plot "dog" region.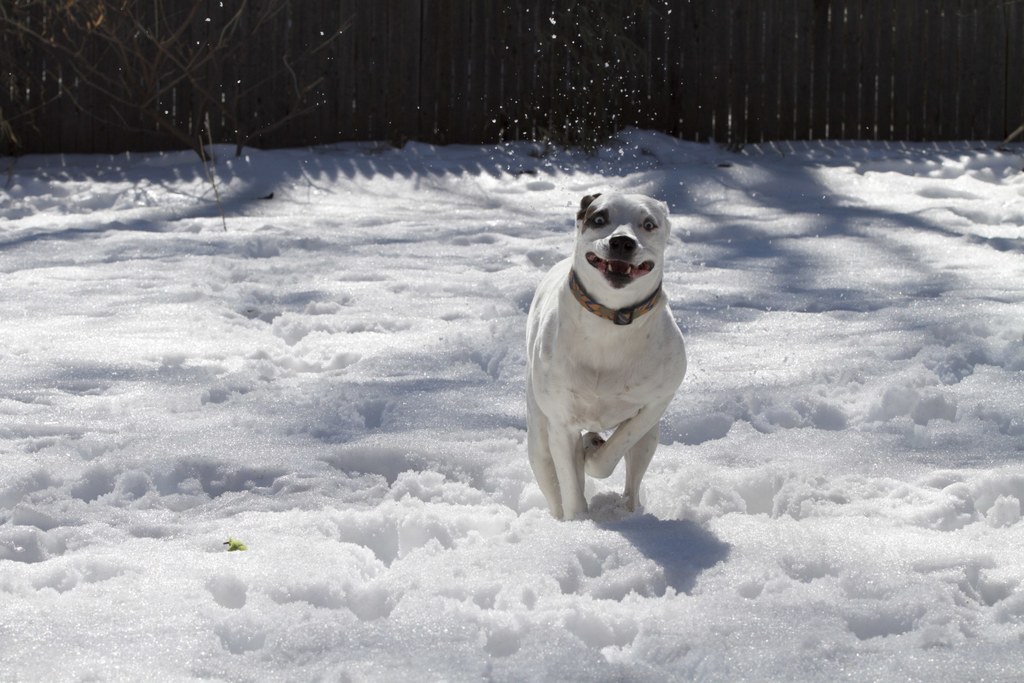
Plotted at rect(531, 188, 687, 523).
